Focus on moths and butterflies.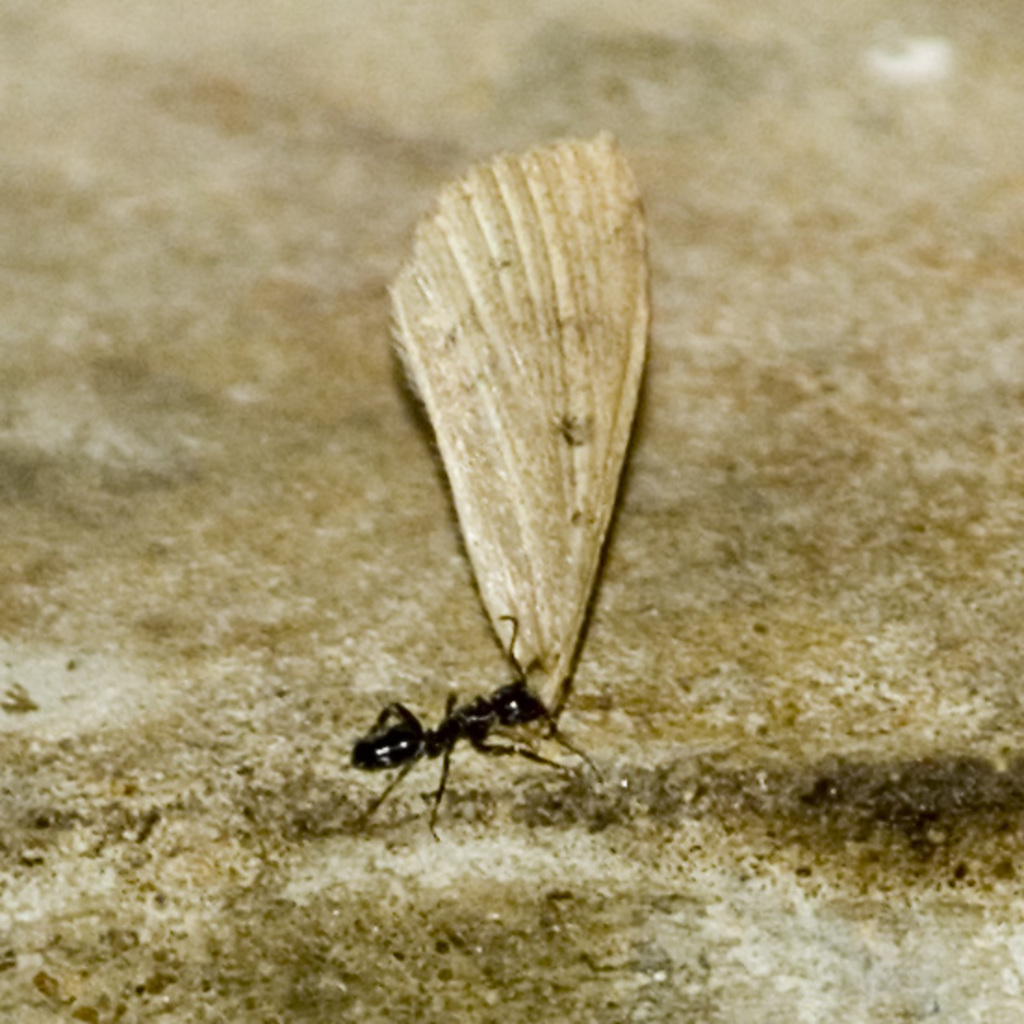
Focused at 378,122,660,788.
